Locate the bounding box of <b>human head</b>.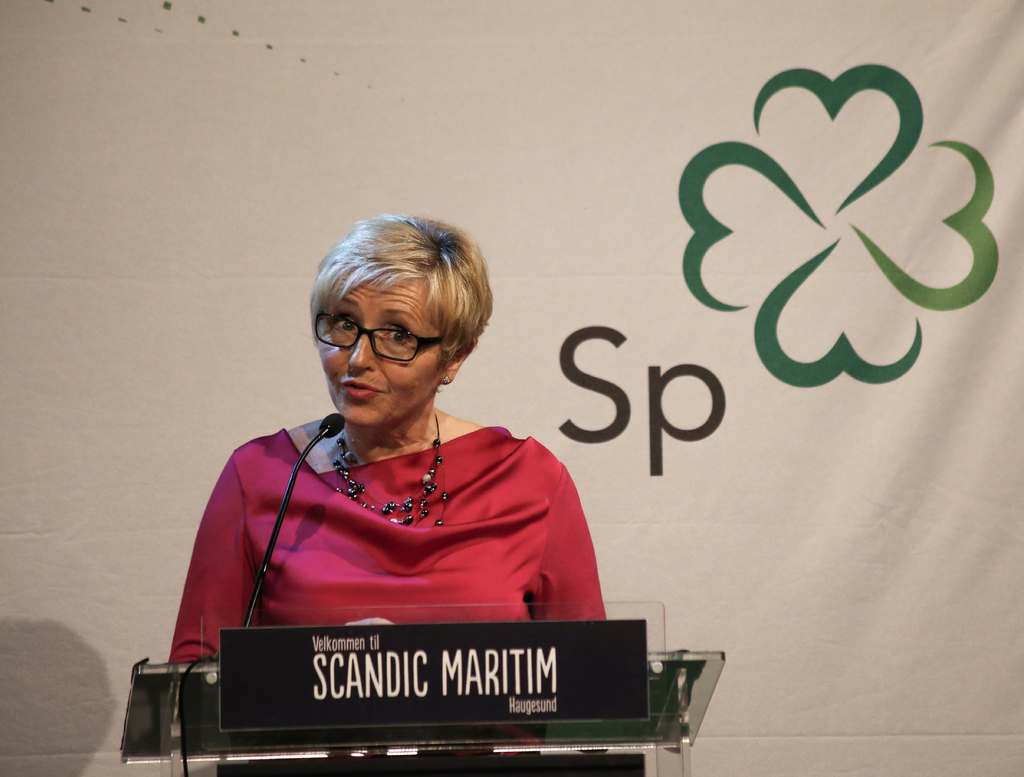
Bounding box: bbox=(280, 205, 504, 446).
